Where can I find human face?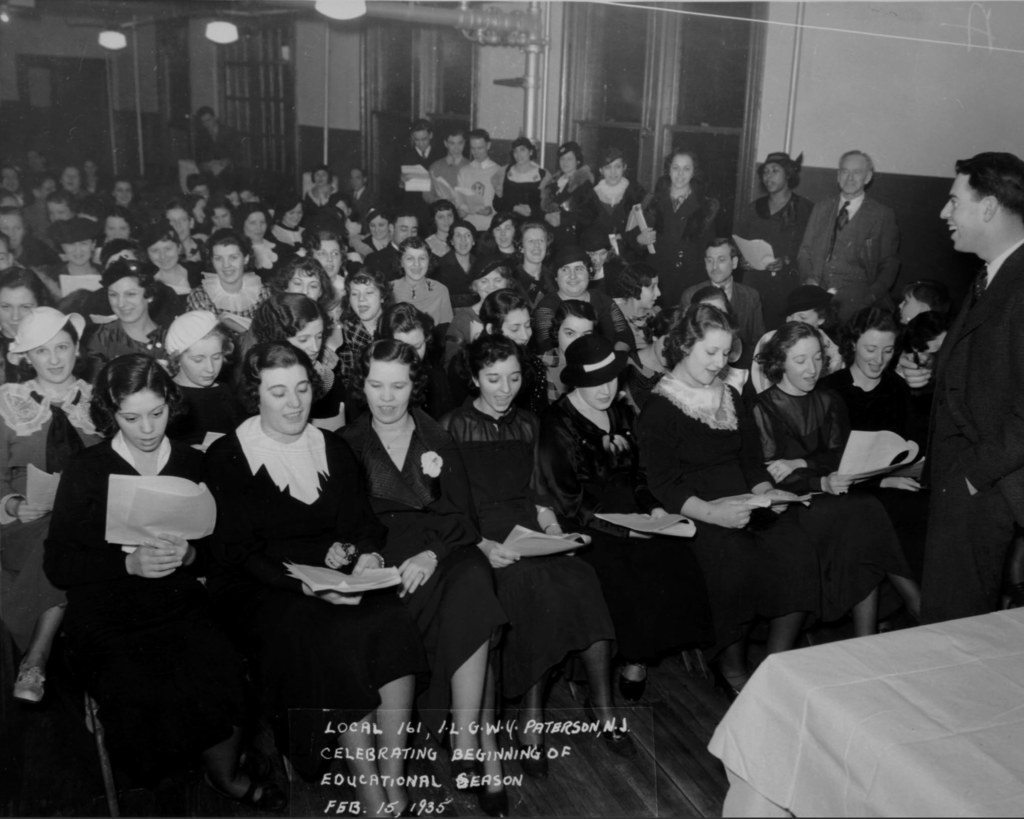
You can find it at bbox(898, 290, 924, 325).
